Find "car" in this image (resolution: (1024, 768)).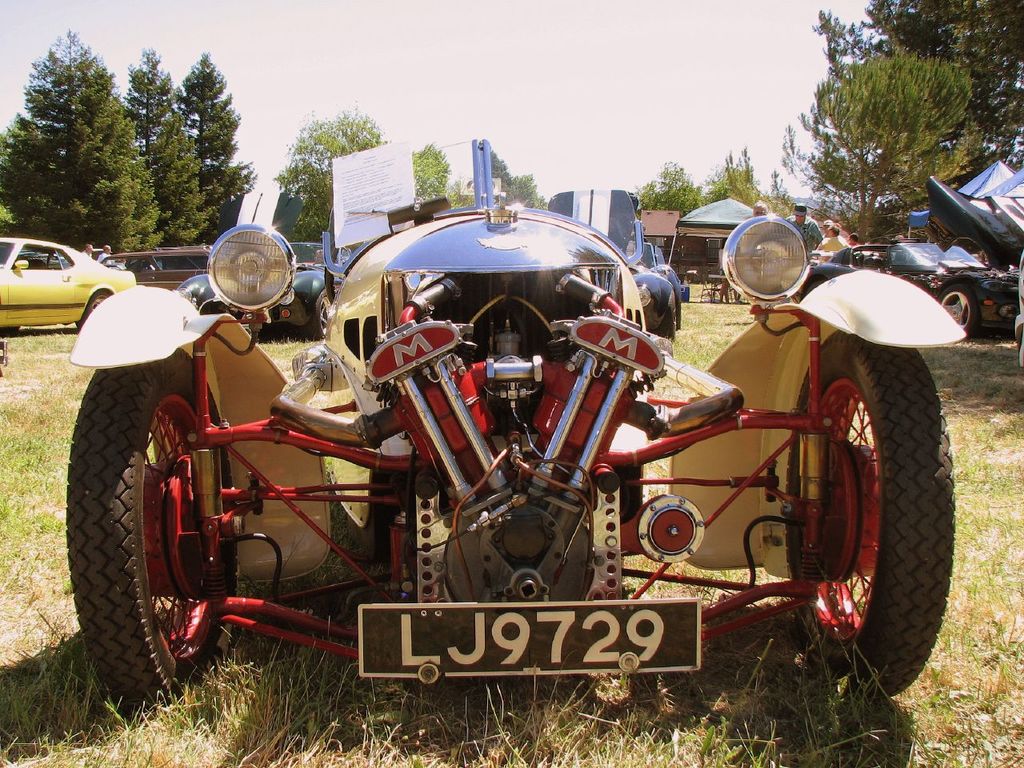
bbox=[809, 242, 1023, 338].
